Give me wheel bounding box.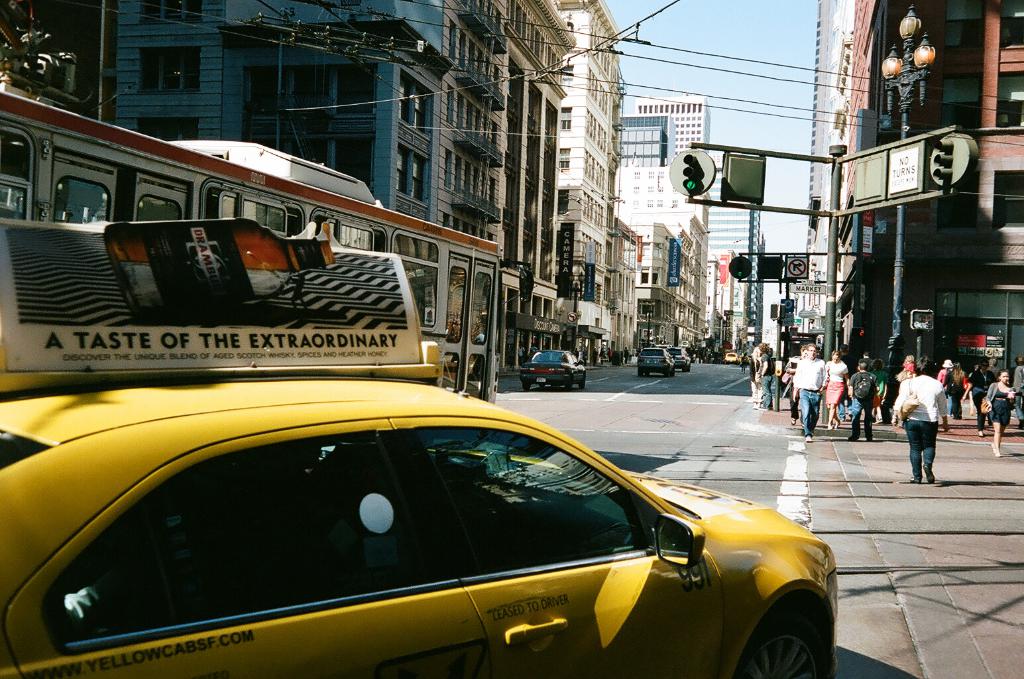
rect(644, 370, 648, 376).
